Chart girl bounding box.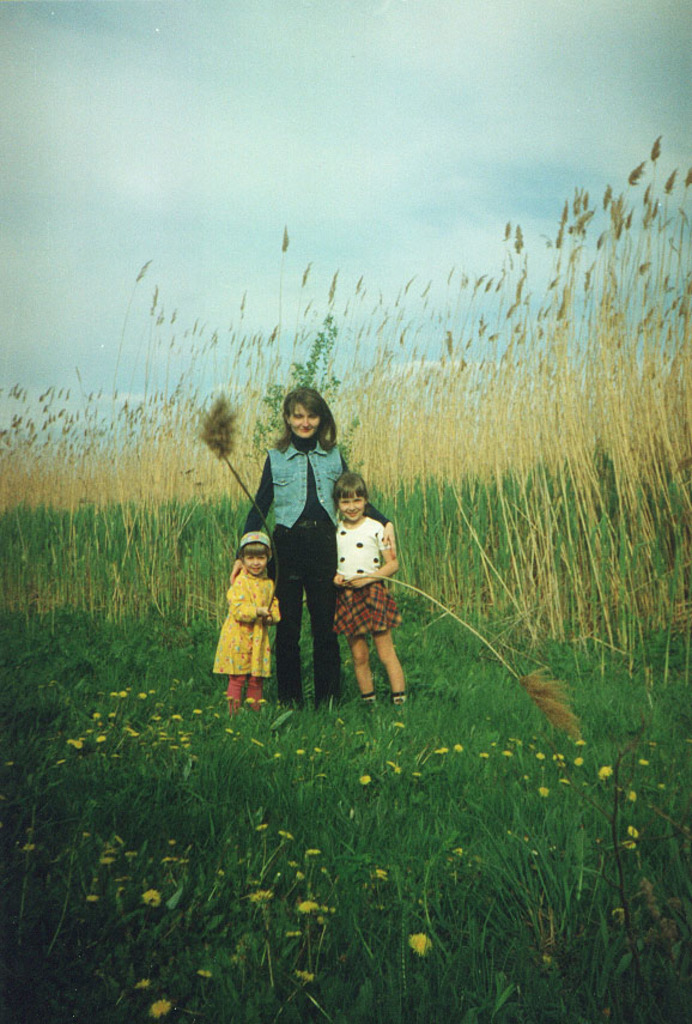
Charted: 334,473,407,704.
